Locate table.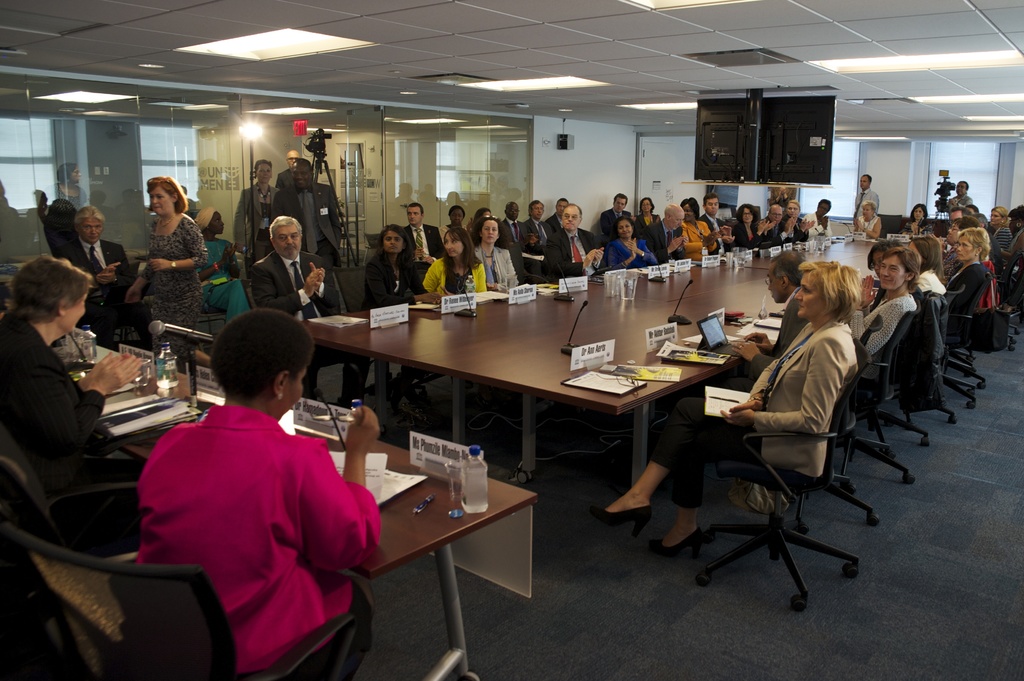
Bounding box: detection(308, 242, 879, 494).
